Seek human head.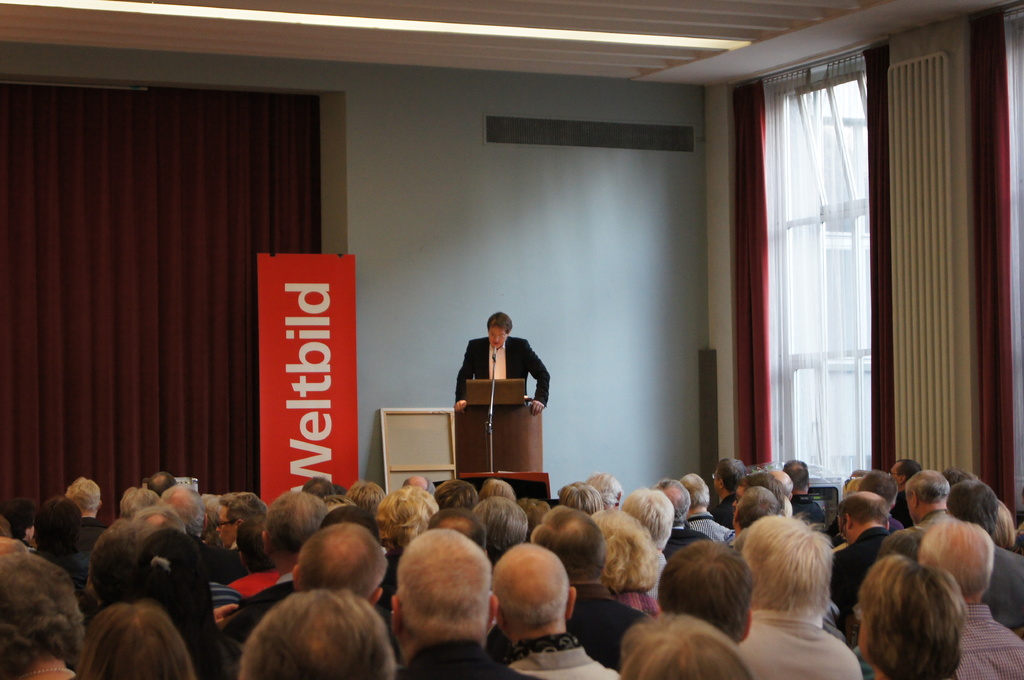
[486, 308, 512, 346].
